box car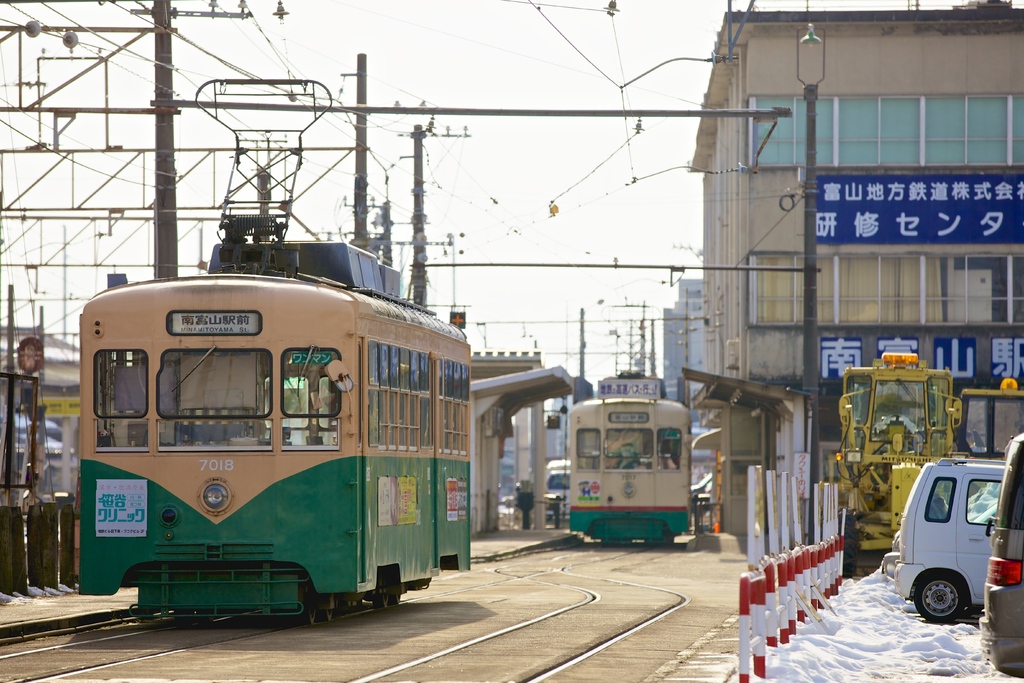
<bbox>975, 435, 1023, 675</bbox>
